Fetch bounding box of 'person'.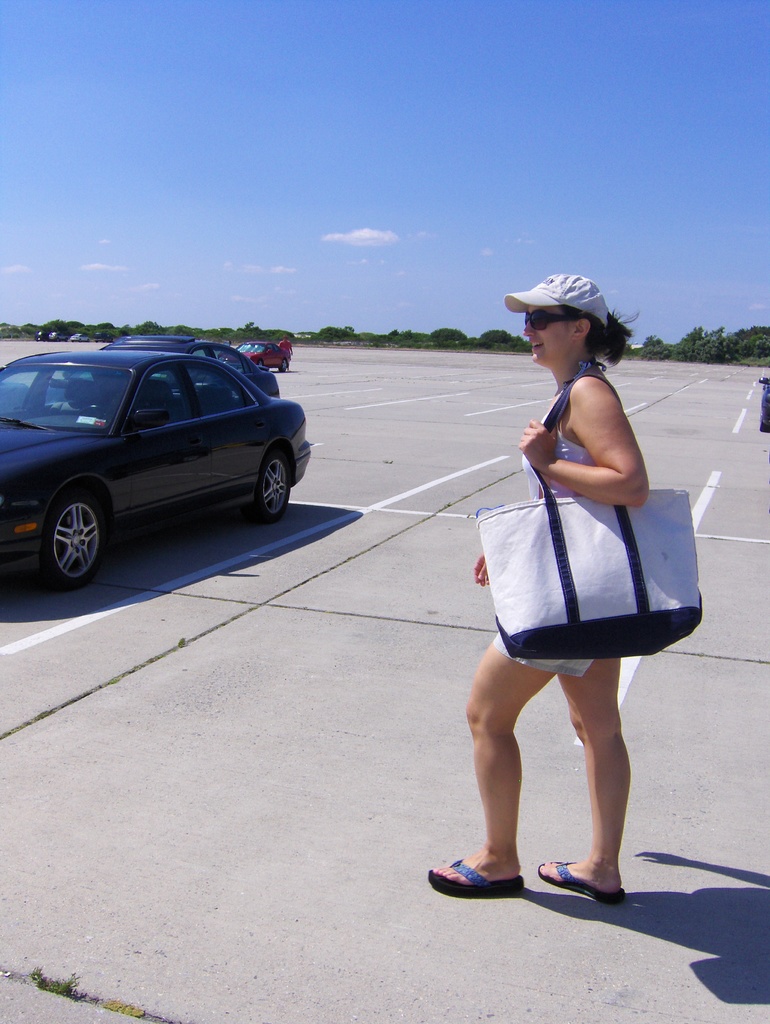
Bbox: detection(427, 274, 651, 908).
